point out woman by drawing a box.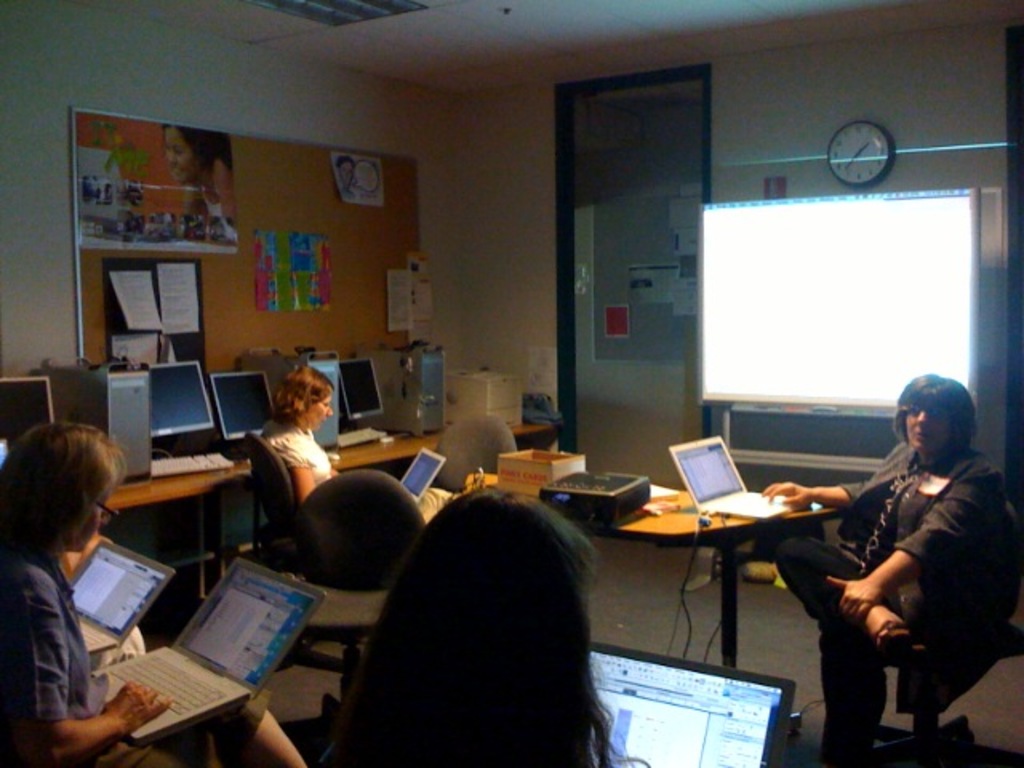
locate(0, 430, 309, 766).
